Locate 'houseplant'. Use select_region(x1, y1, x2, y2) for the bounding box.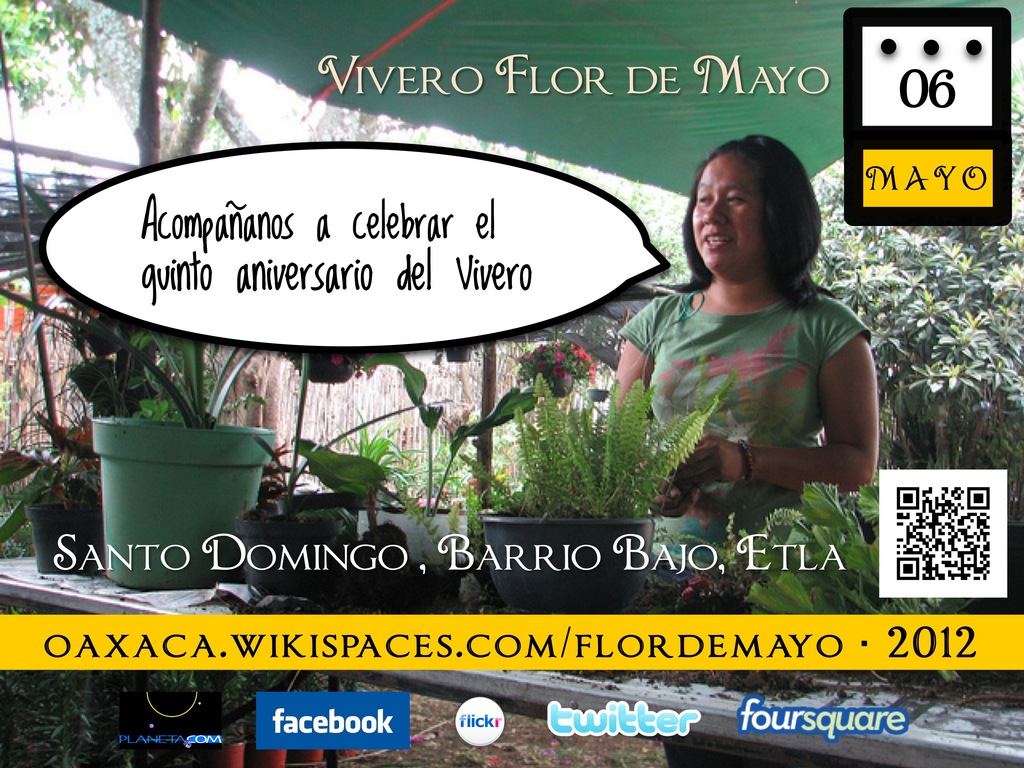
select_region(516, 323, 601, 400).
